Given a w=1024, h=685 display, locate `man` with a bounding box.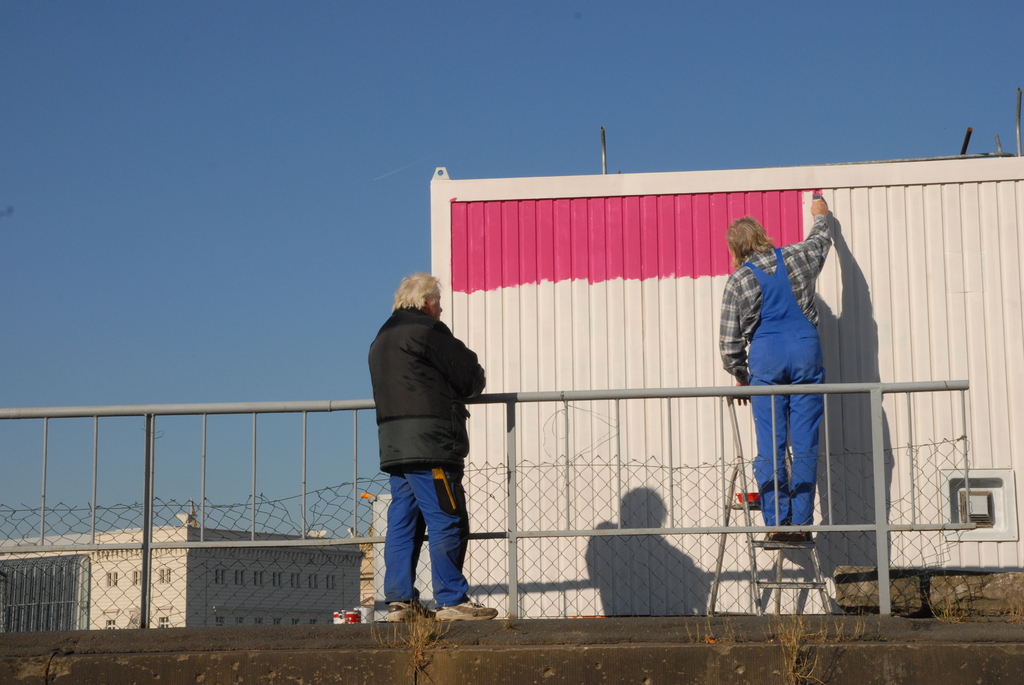
Located: box(365, 270, 511, 622).
